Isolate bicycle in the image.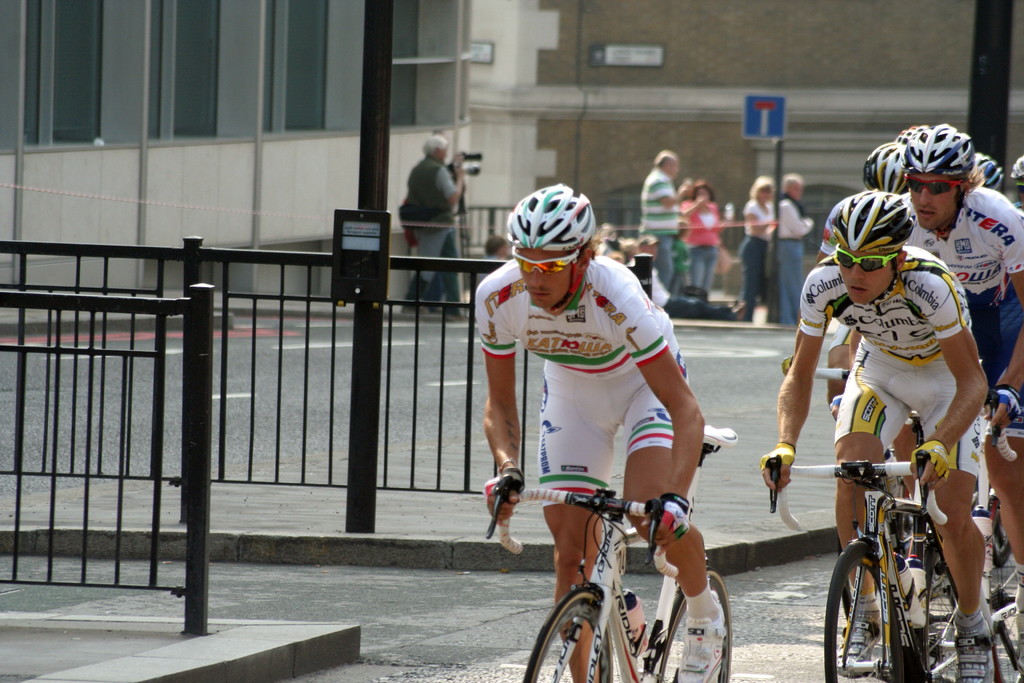
Isolated region: <region>778, 357, 1023, 682</region>.
